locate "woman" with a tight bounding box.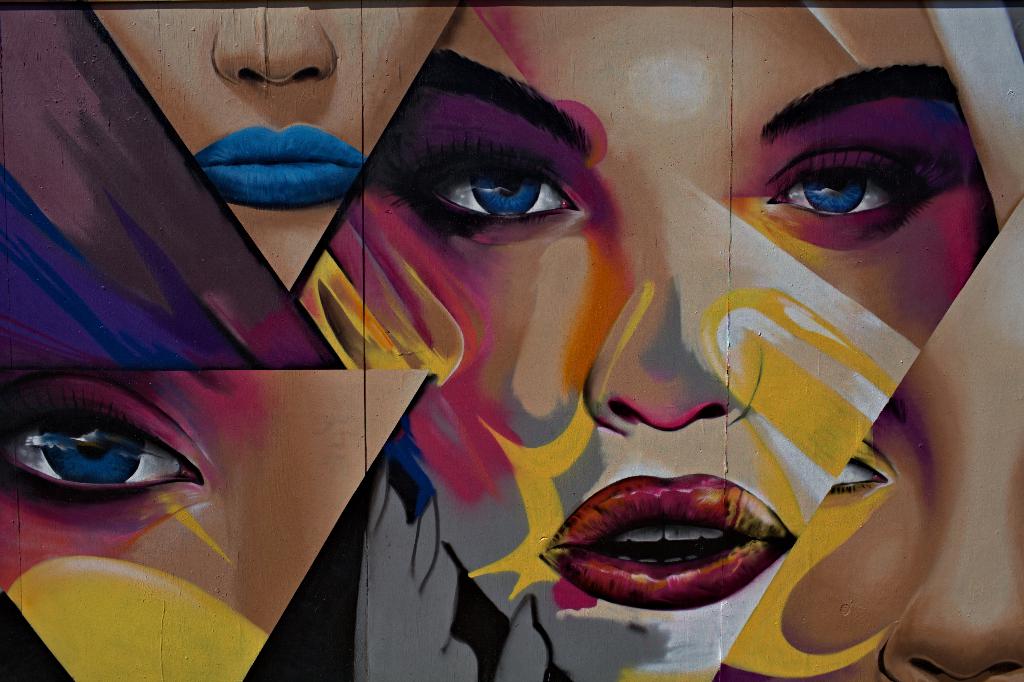
[294,18,1002,681].
